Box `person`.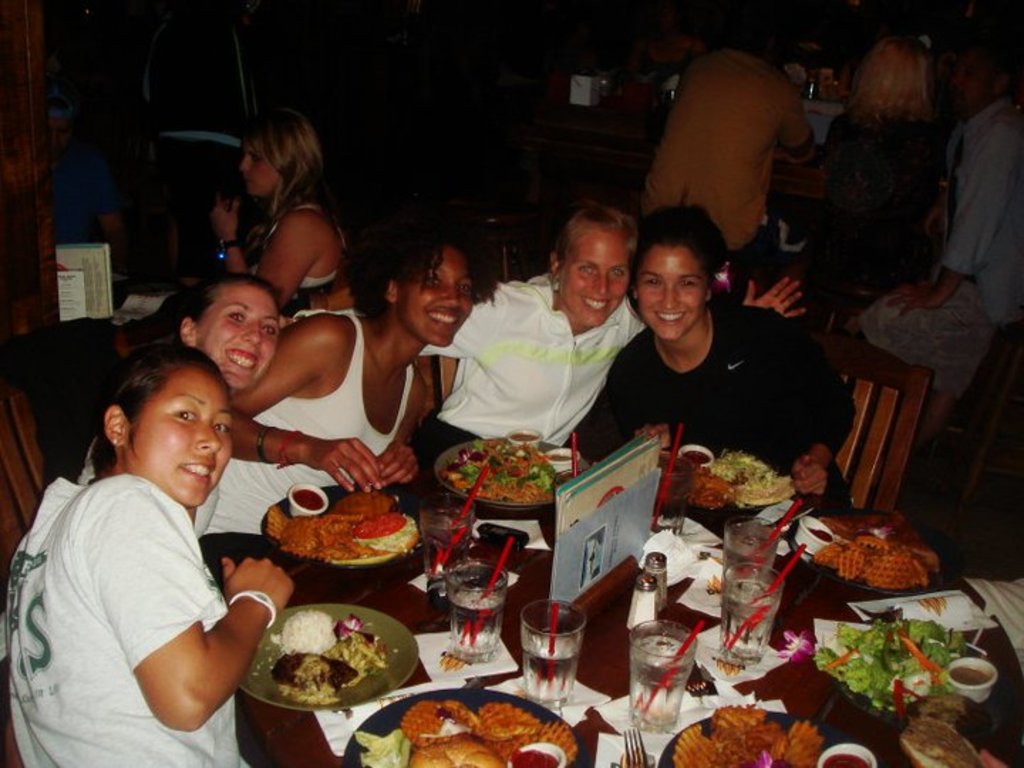
292,205,809,475.
